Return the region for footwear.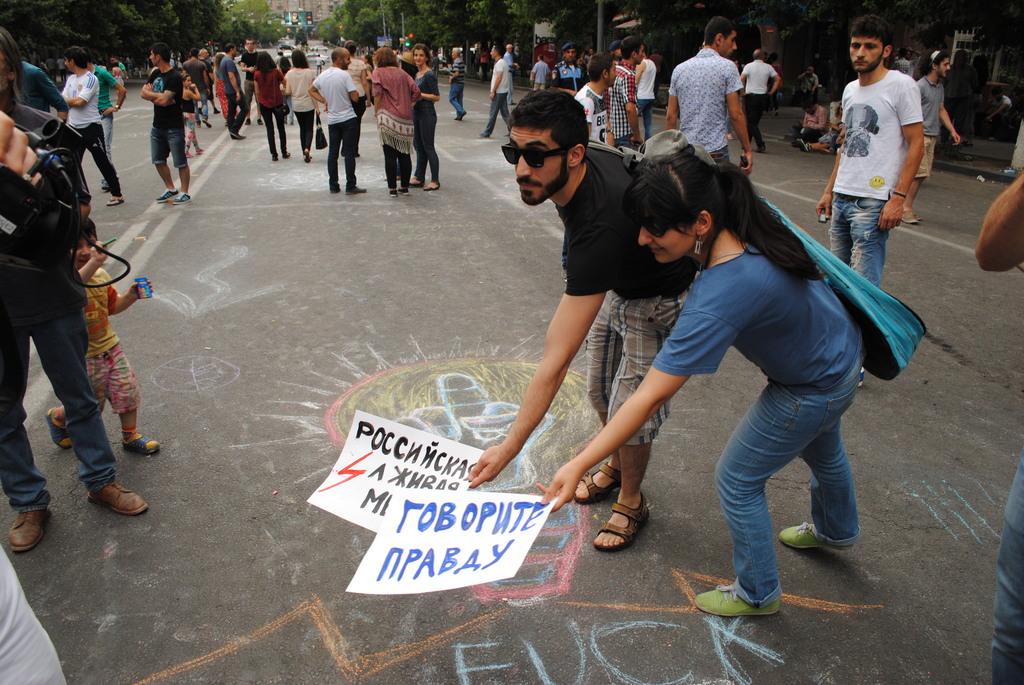
(left=305, top=149, right=312, bottom=162).
